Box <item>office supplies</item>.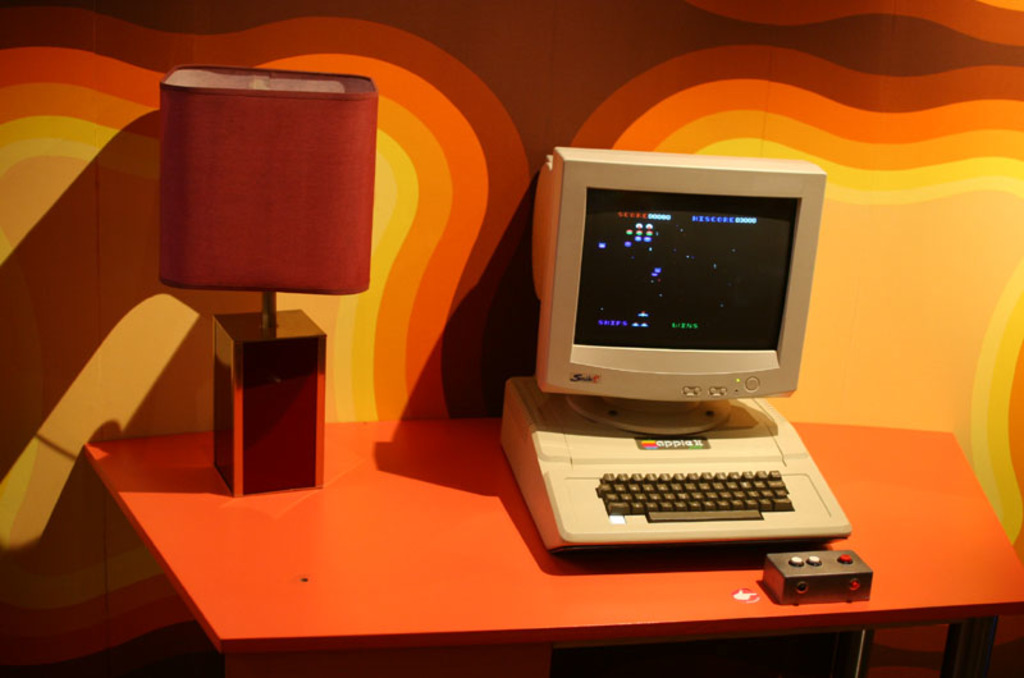
497 143 847 548.
